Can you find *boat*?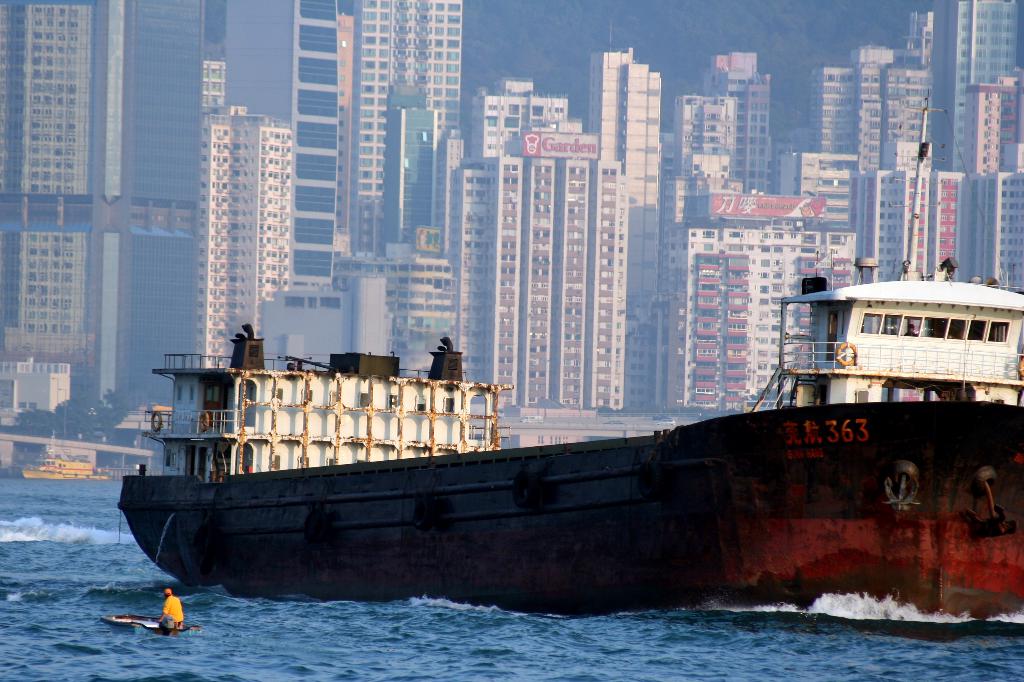
Yes, bounding box: (17, 459, 103, 487).
